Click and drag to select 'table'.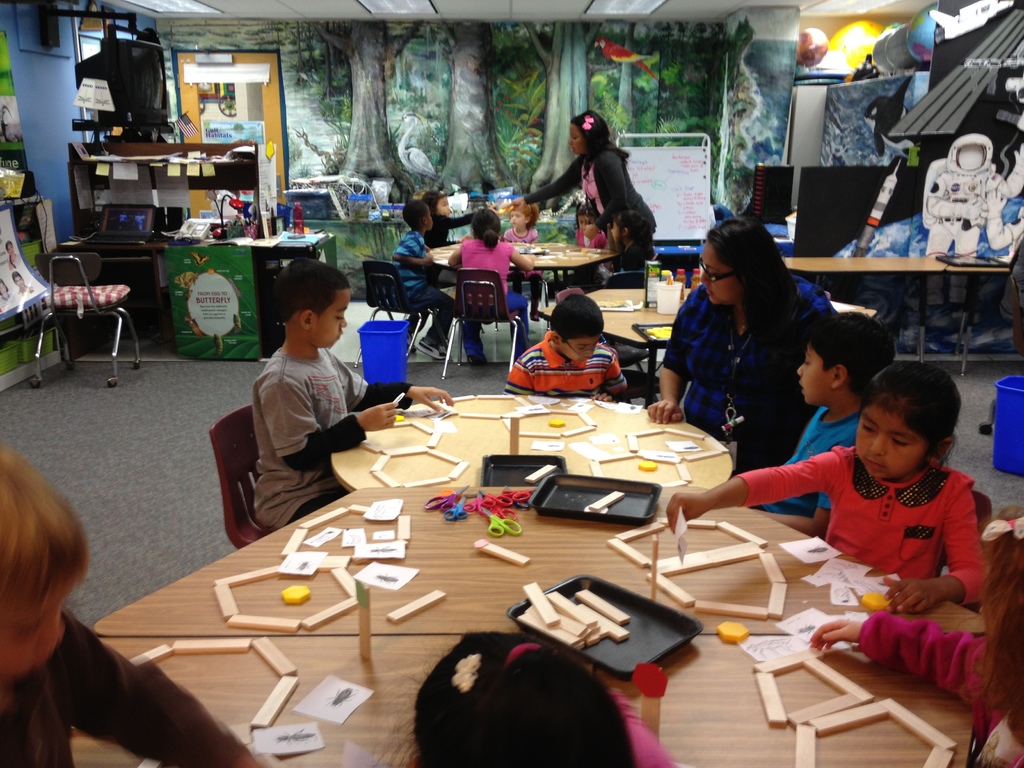
Selection: 428 239 622 272.
